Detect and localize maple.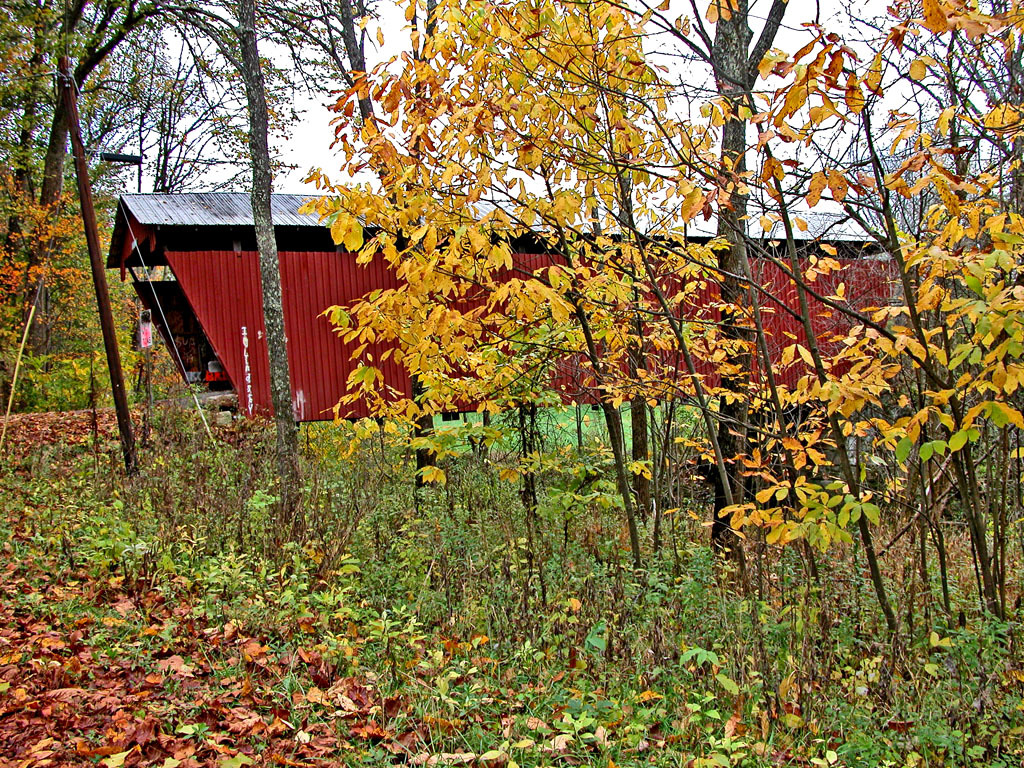
Localized at detection(666, 0, 846, 577).
